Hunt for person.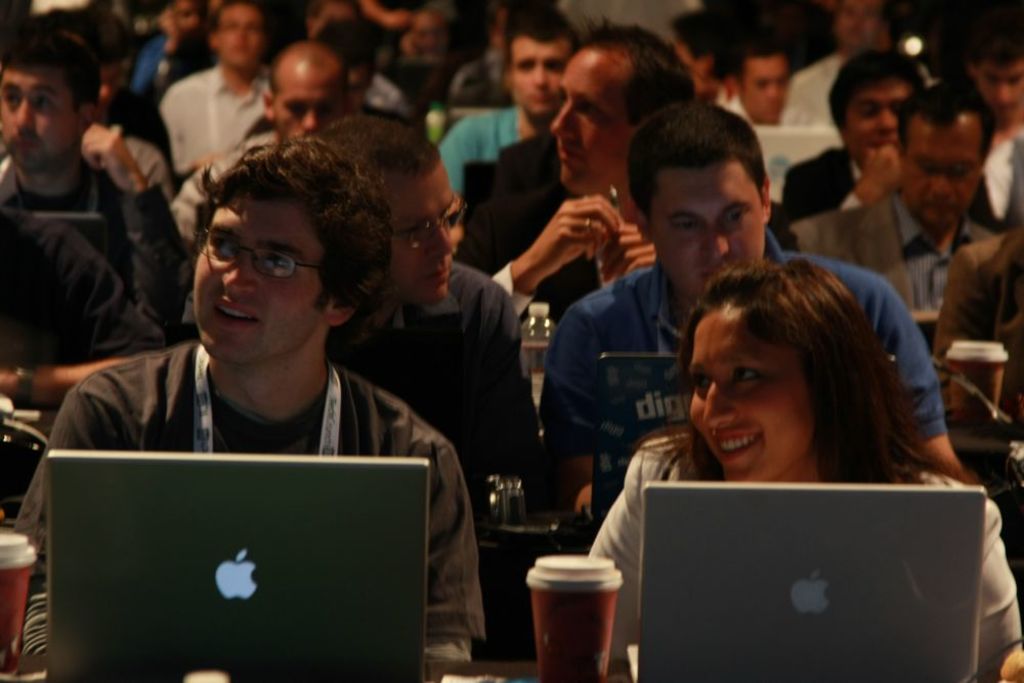
Hunted down at locate(589, 264, 1023, 682).
